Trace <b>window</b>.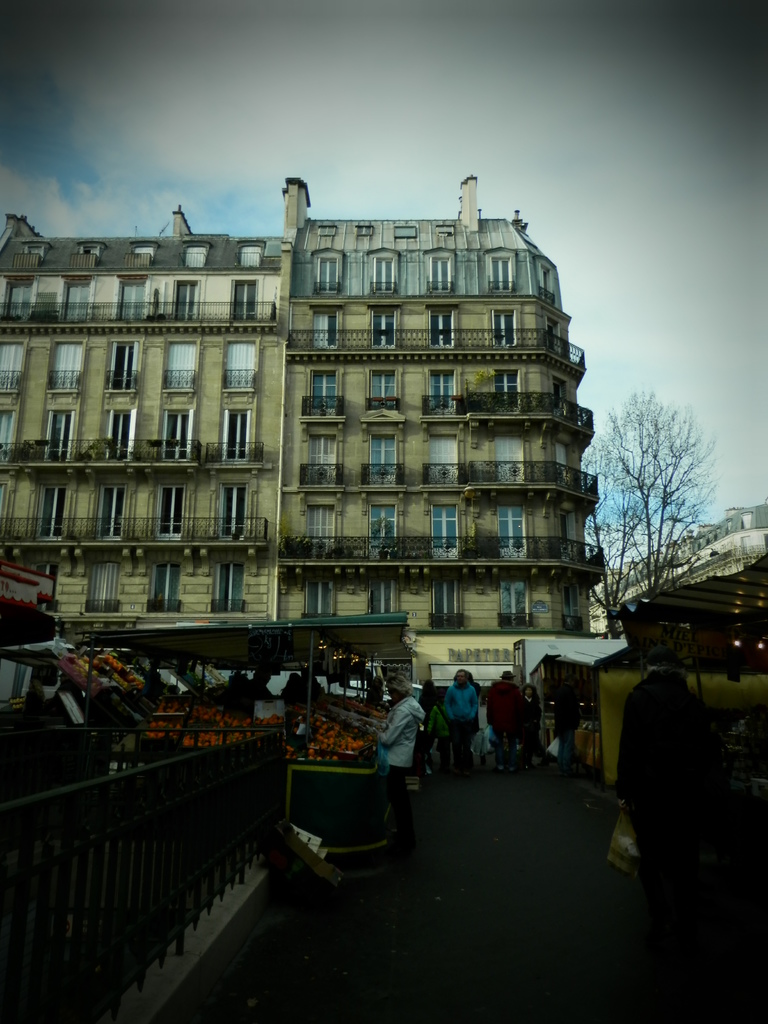
Traced to rect(424, 244, 462, 290).
